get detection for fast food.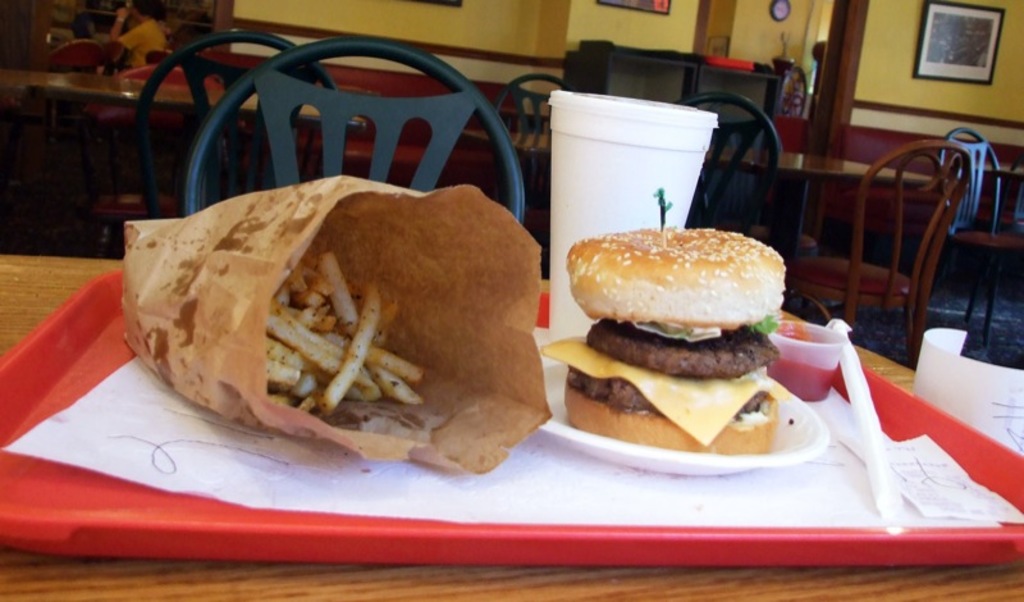
Detection: <bbox>288, 274, 307, 292</bbox>.
